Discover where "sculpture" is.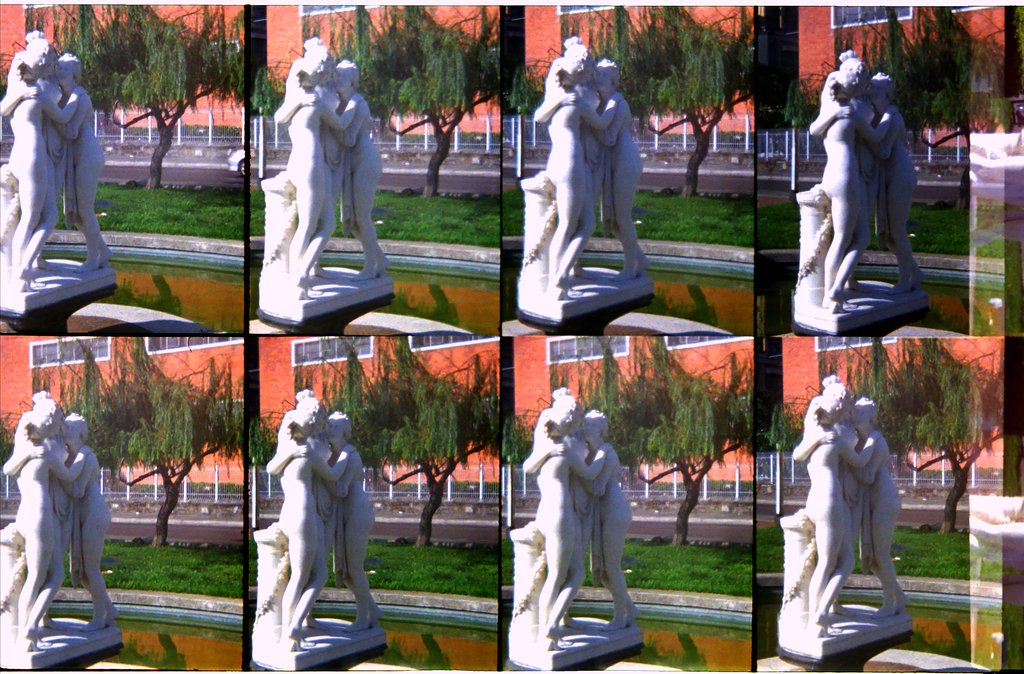
Discovered at {"left": 571, "top": 405, "right": 641, "bottom": 623}.
